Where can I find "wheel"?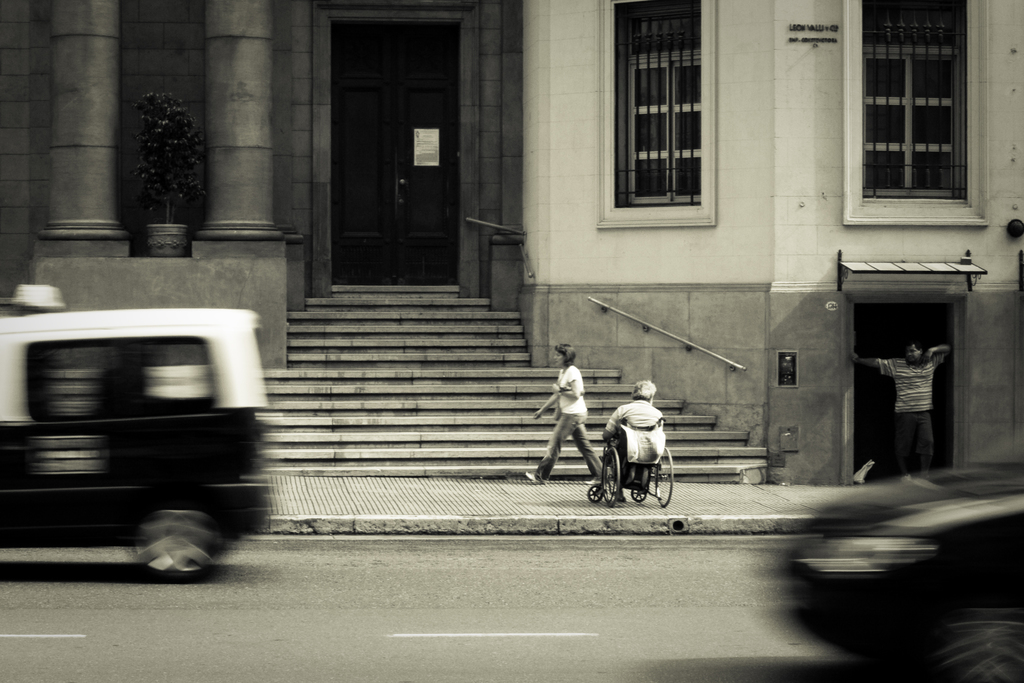
You can find it at {"x1": 588, "y1": 482, "x2": 612, "y2": 503}.
